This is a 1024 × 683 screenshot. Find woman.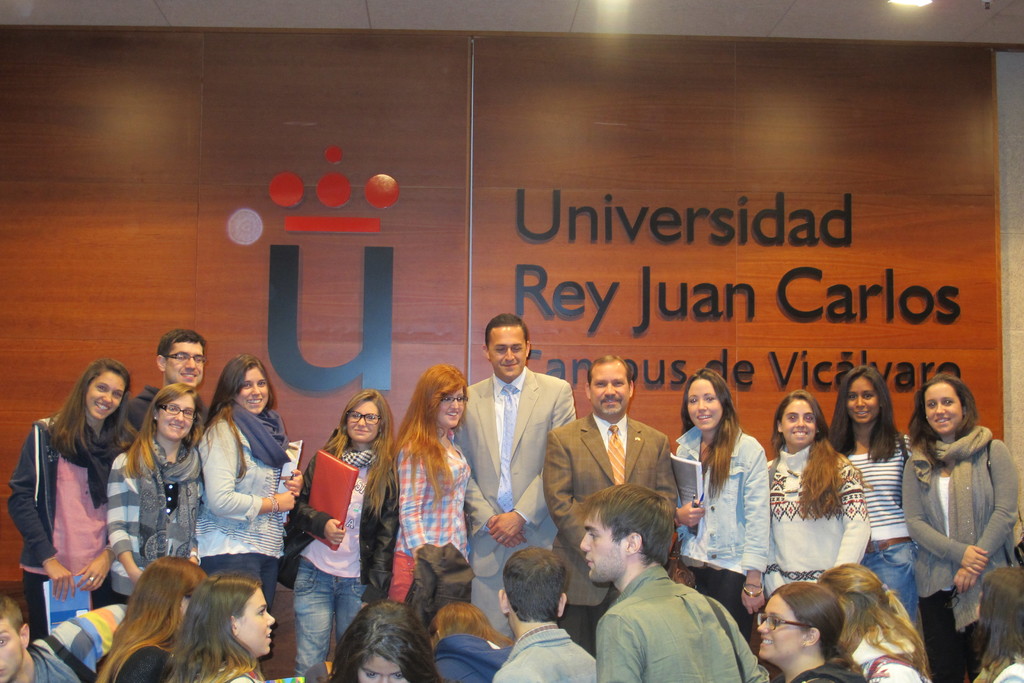
Bounding box: {"x1": 200, "y1": 352, "x2": 307, "y2": 668}.
